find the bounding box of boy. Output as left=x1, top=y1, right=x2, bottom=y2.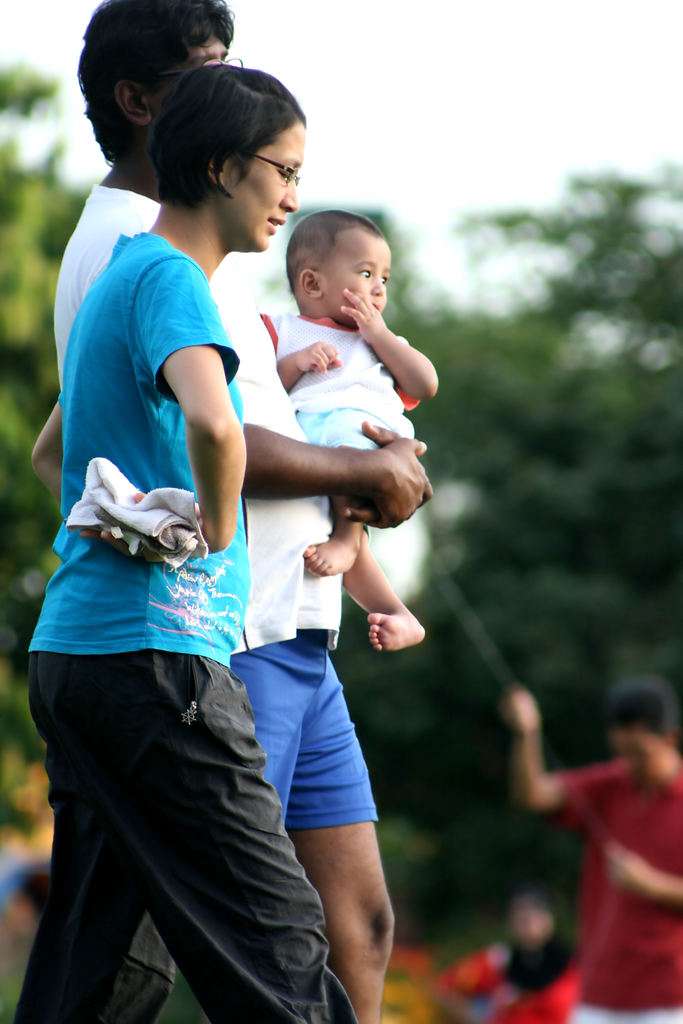
left=263, top=212, right=438, bottom=654.
